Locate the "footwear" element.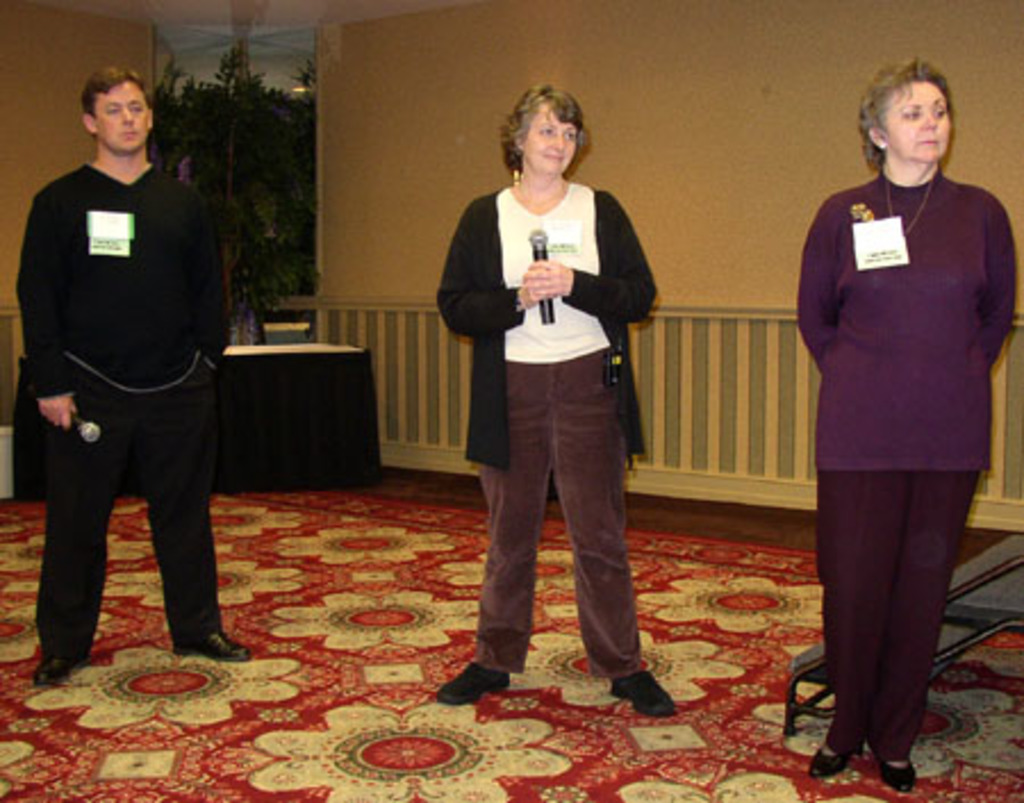
Element bbox: [617,664,676,714].
